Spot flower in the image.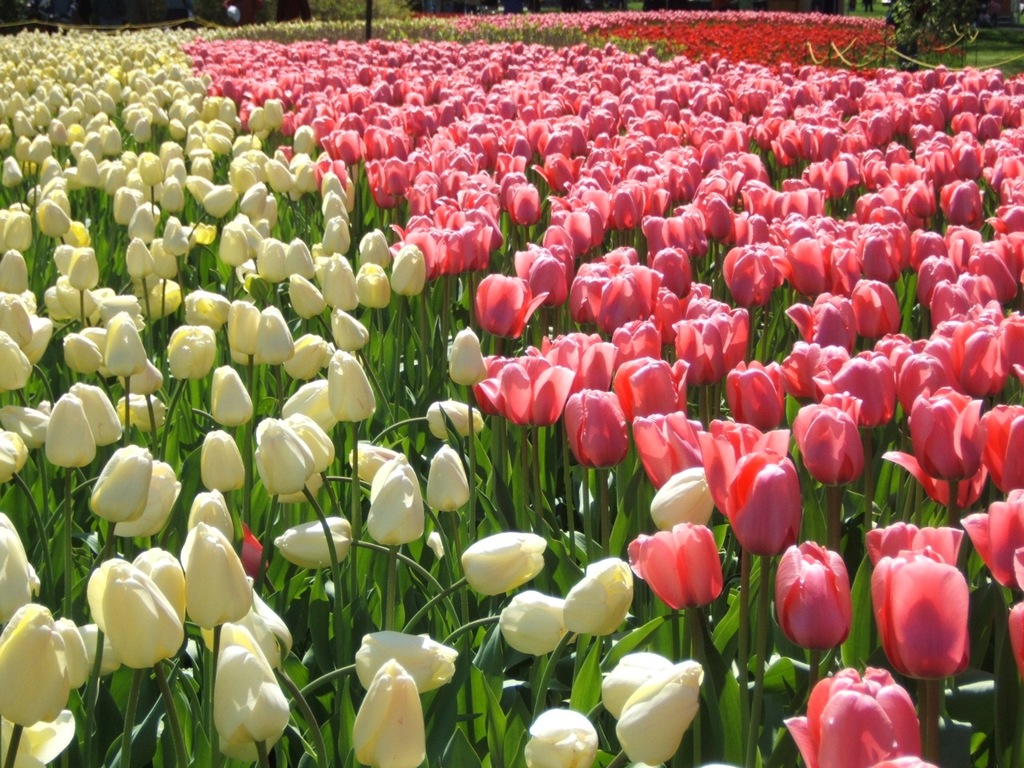
flower found at rect(866, 518, 962, 566).
